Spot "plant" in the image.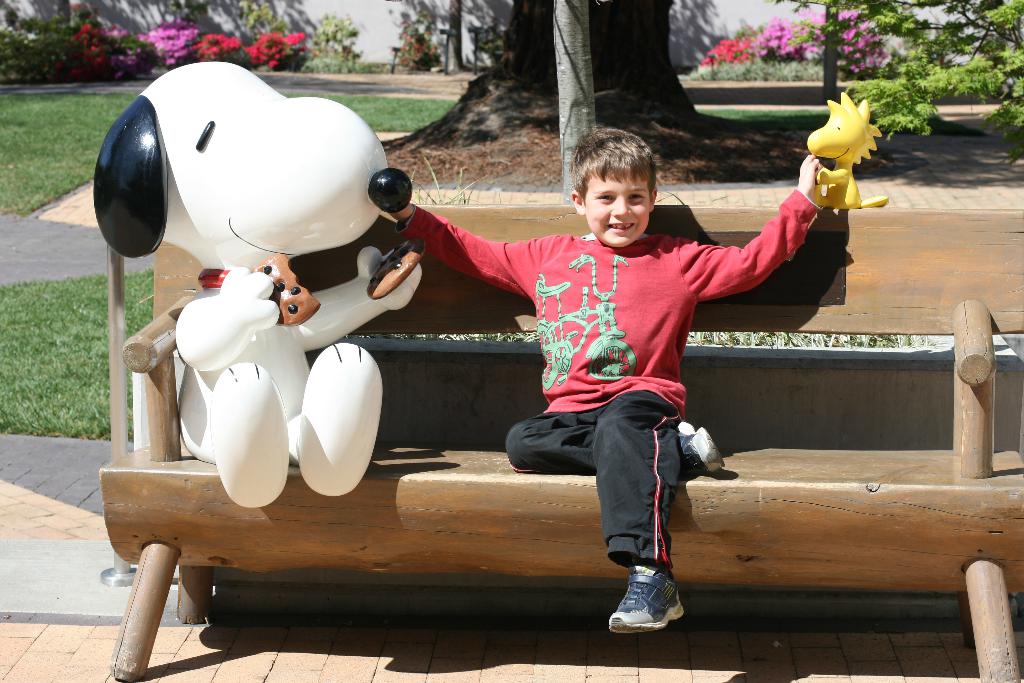
"plant" found at 977 88 1023 145.
